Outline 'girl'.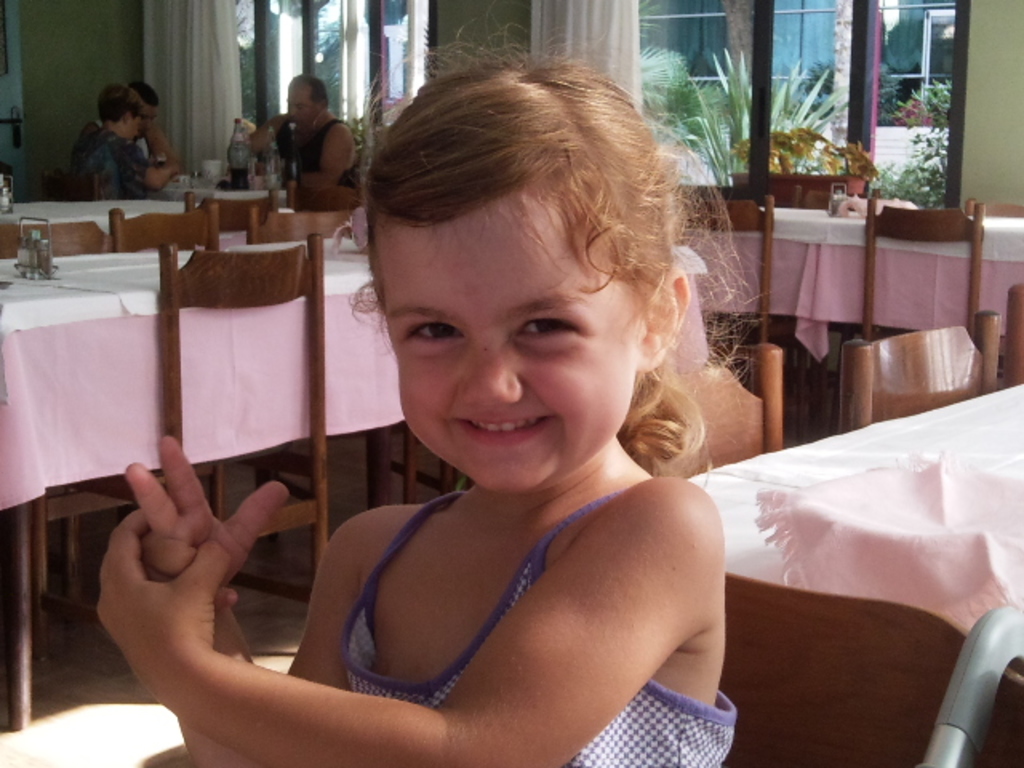
Outline: bbox(98, 56, 720, 766).
